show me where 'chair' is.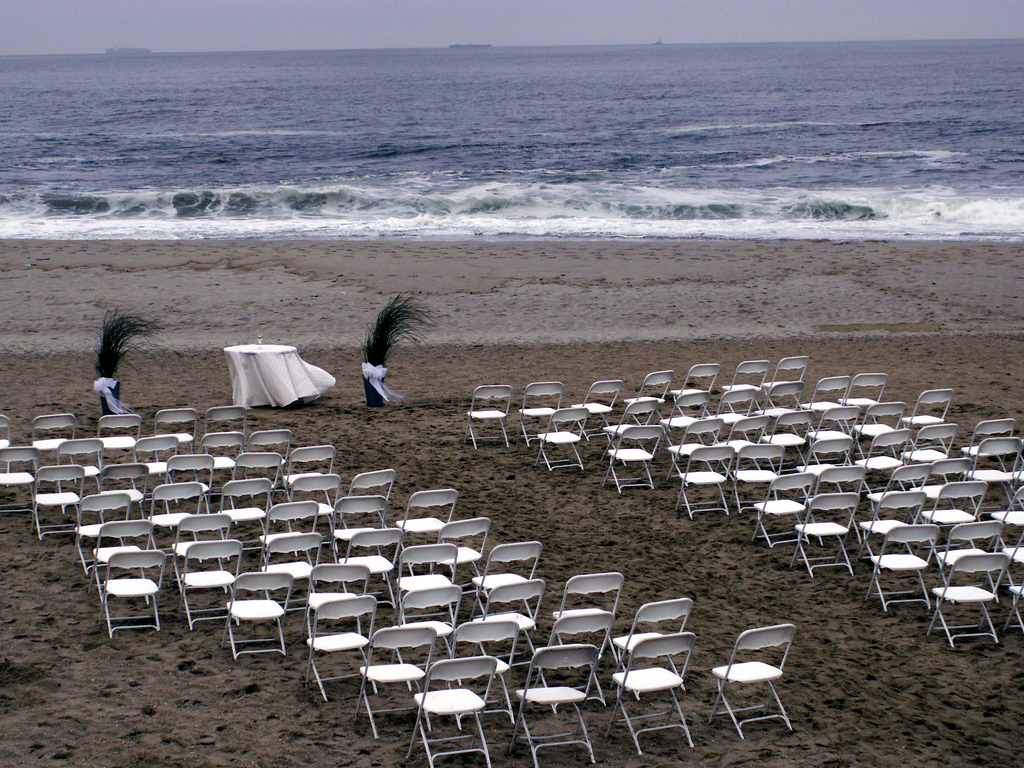
'chair' is at region(175, 540, 243, 627).
